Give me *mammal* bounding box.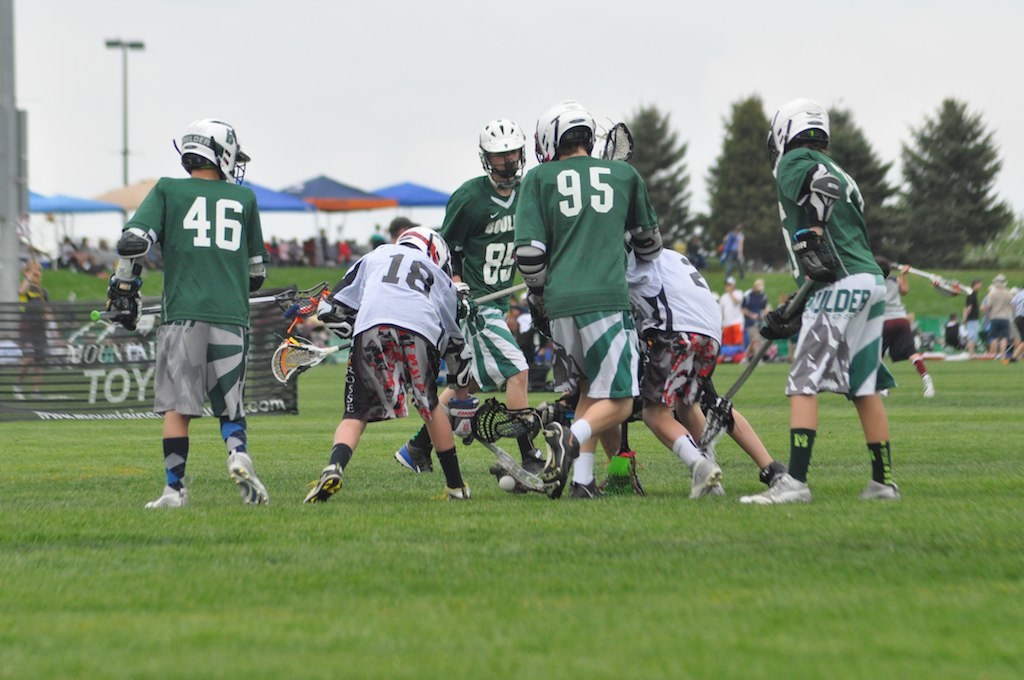
{"left": 613, "top": 249, "right": 722, "bottom": 497}.
